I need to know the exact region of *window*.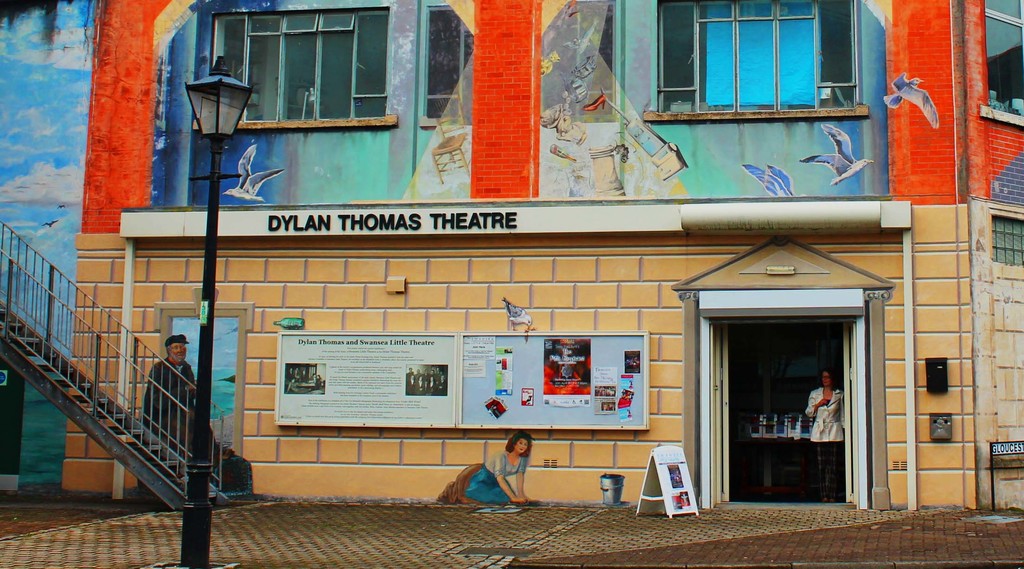
Region: [x1=191, y1=1, x2=398, y2=129].
